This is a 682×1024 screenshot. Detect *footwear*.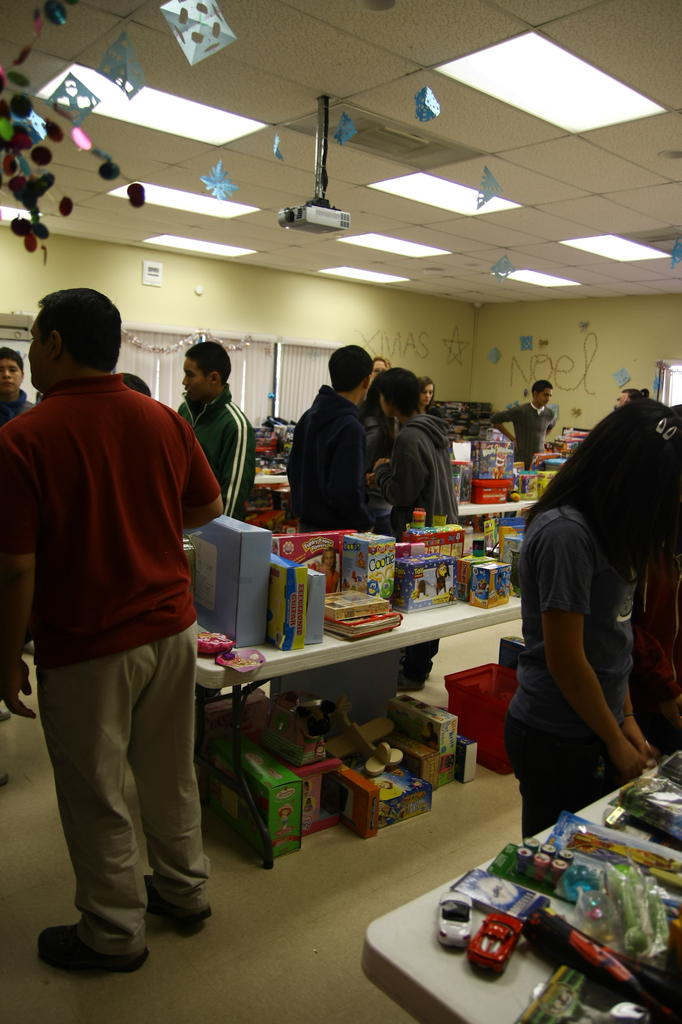
395, 671, 423, 690.
